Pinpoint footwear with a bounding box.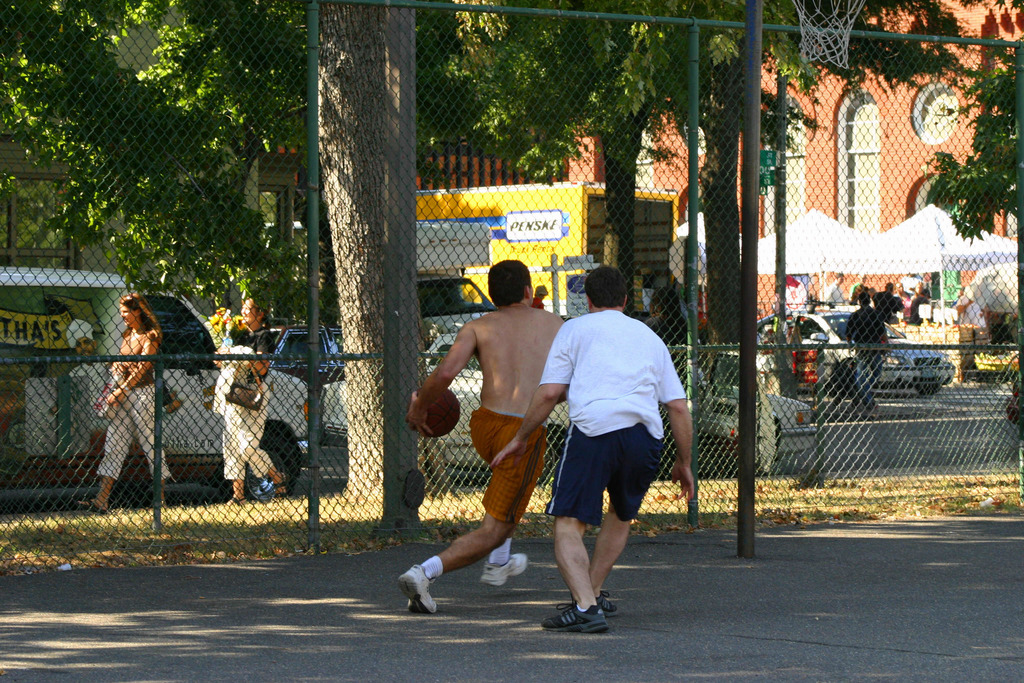
<box>273,472,286,501</box>.
